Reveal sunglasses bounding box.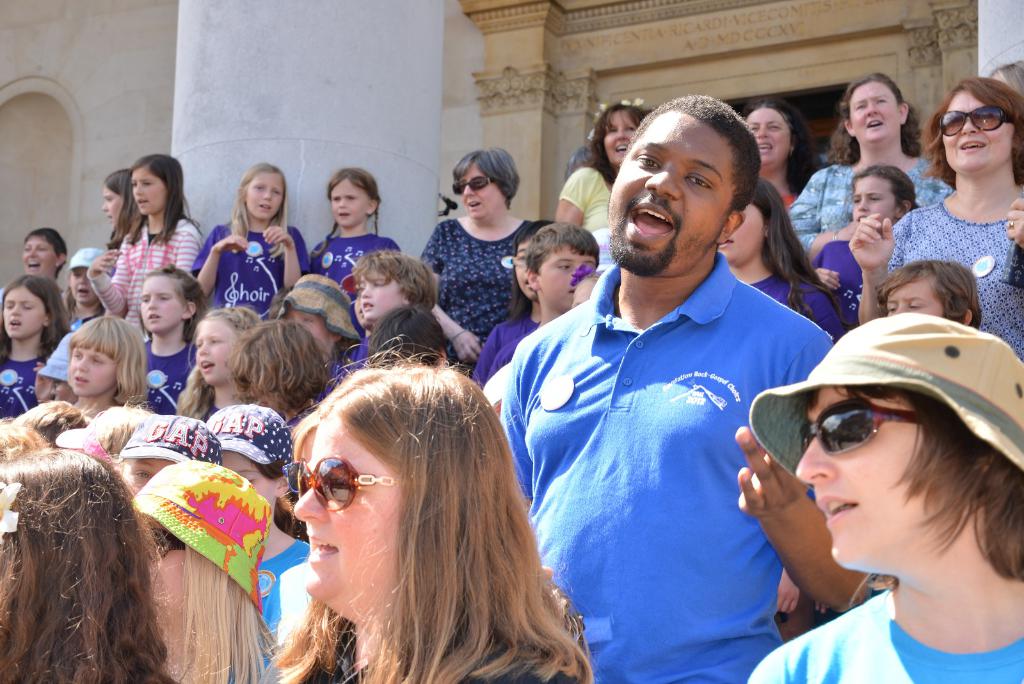
Revealed: <region>940, 104, 1017, 137</region>.
